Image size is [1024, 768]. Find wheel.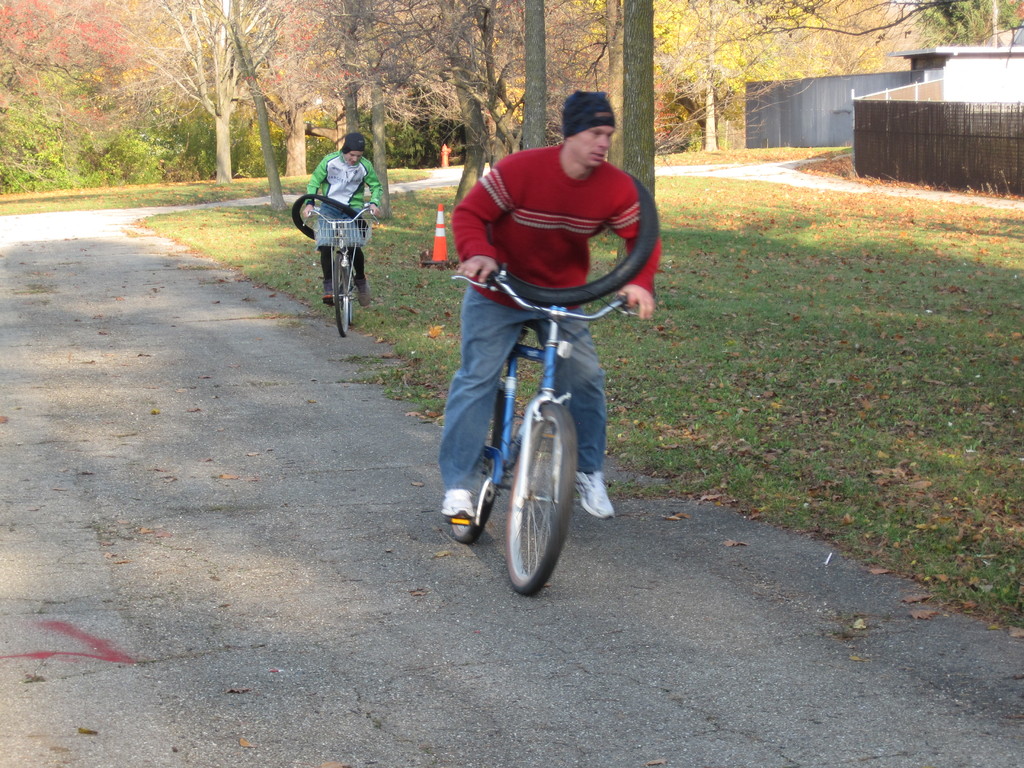
[x1=331, y1=252, x2=353, y2=337].
